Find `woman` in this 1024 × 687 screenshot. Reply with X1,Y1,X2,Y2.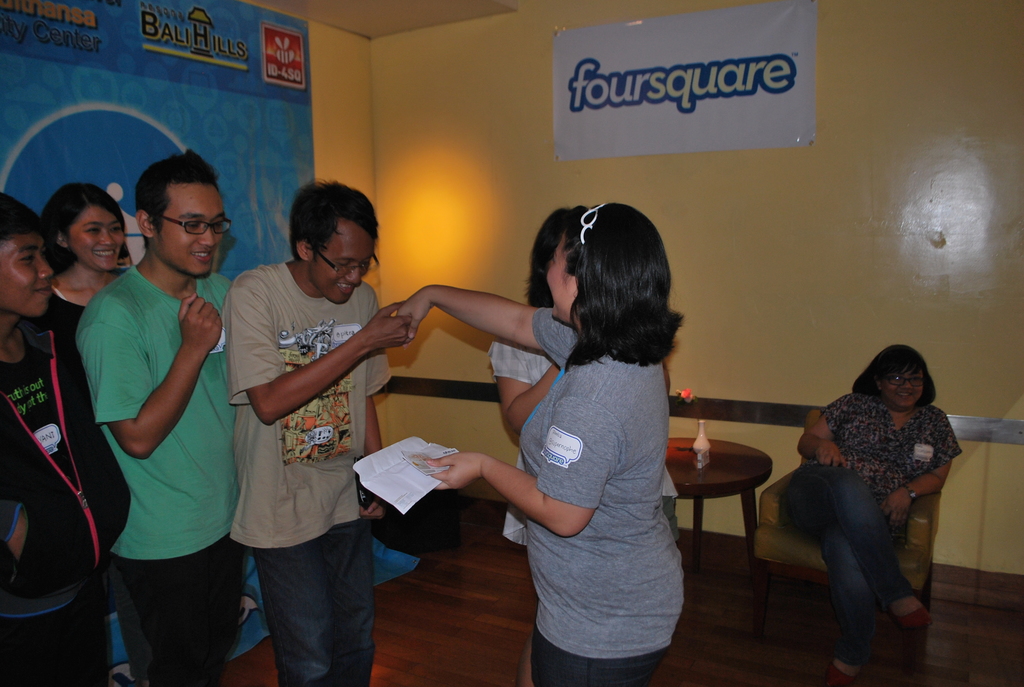
486,205,588,543.
